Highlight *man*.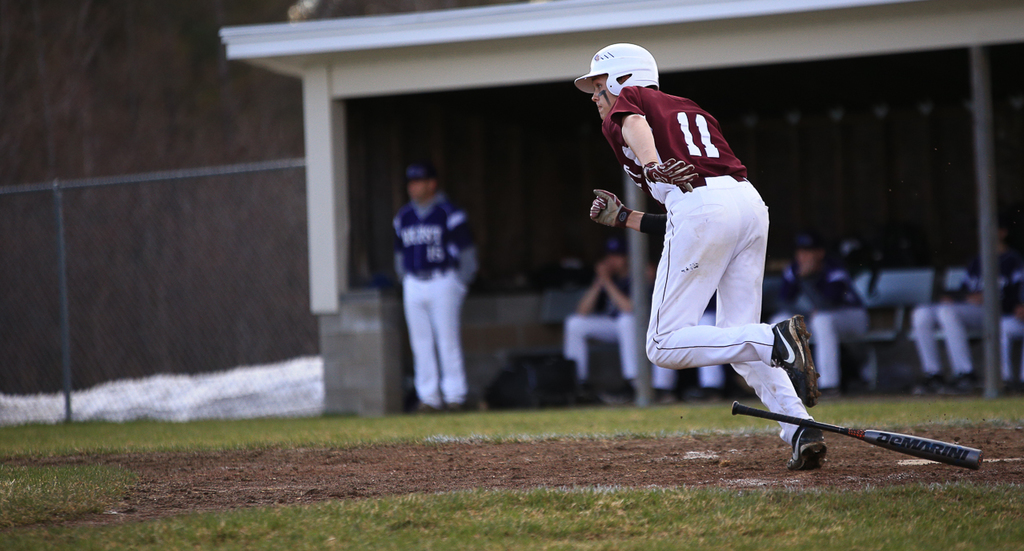
Highlighted region: 388 163 481 415.
